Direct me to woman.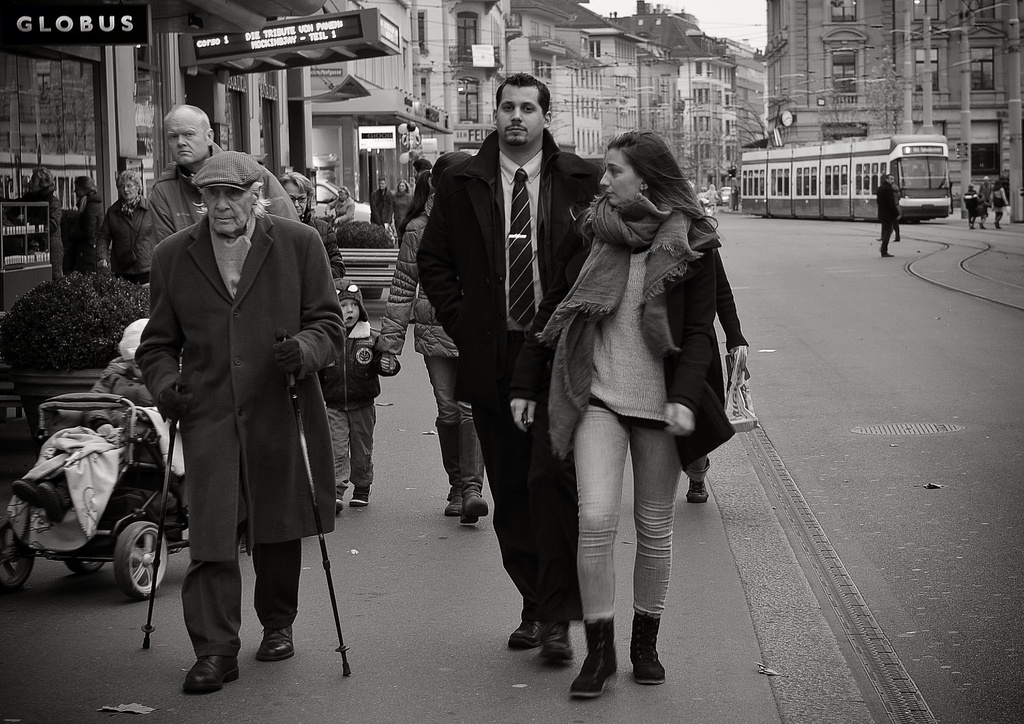
Direction: select_region(988, 181, 1007, 229).
